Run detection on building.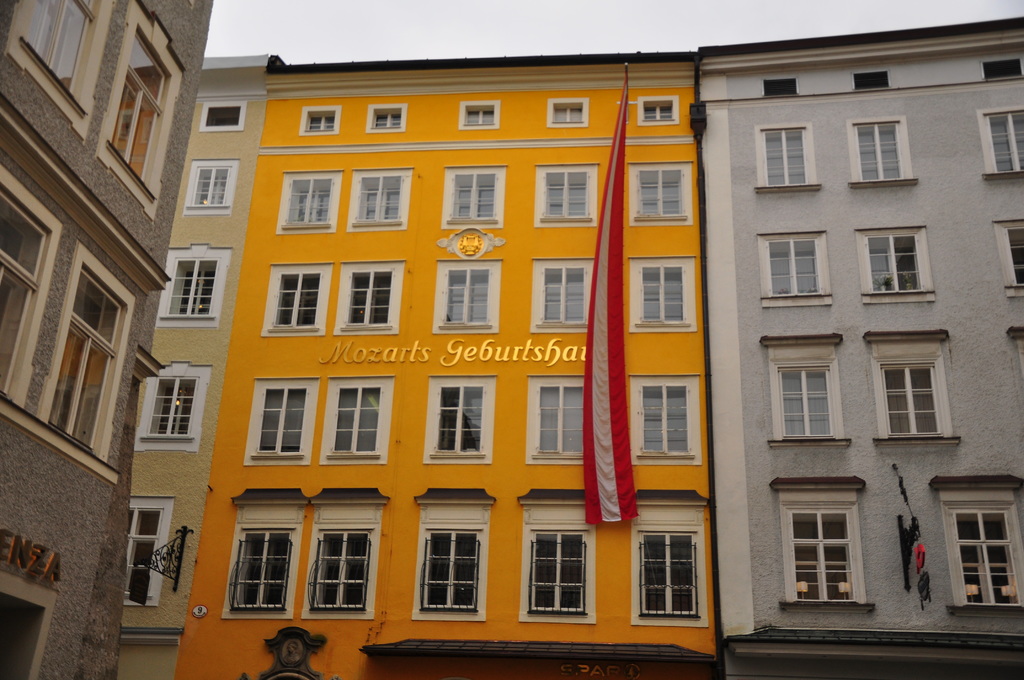
Result: l=118, t=57, r=268, b=679.
